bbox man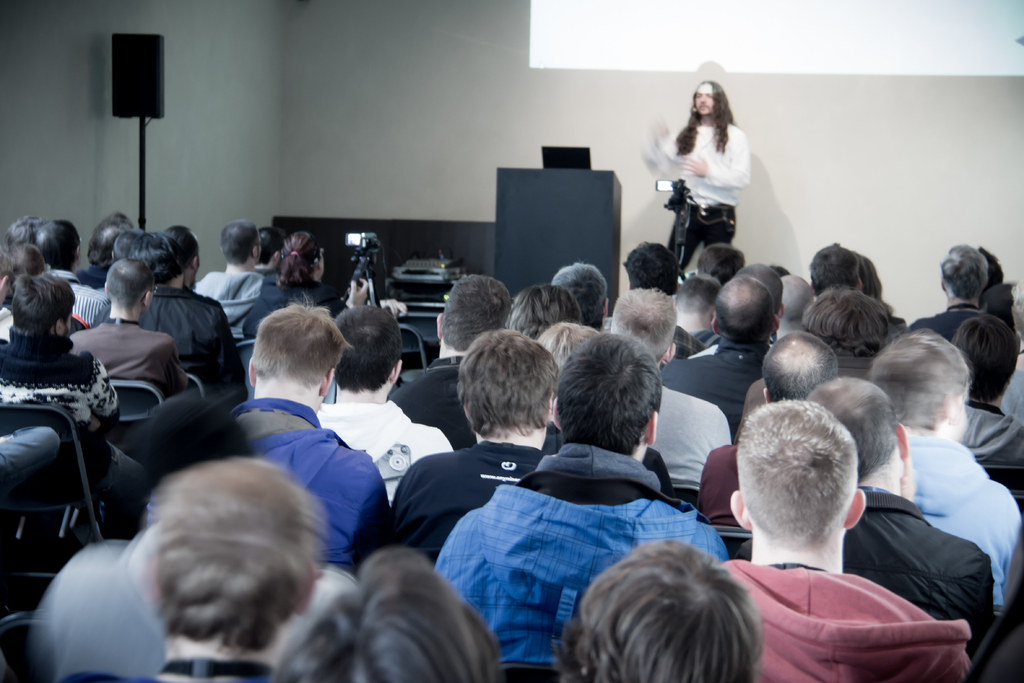
{"x1": 738, "y1": 284, "x2": 897, "y2": 428}
